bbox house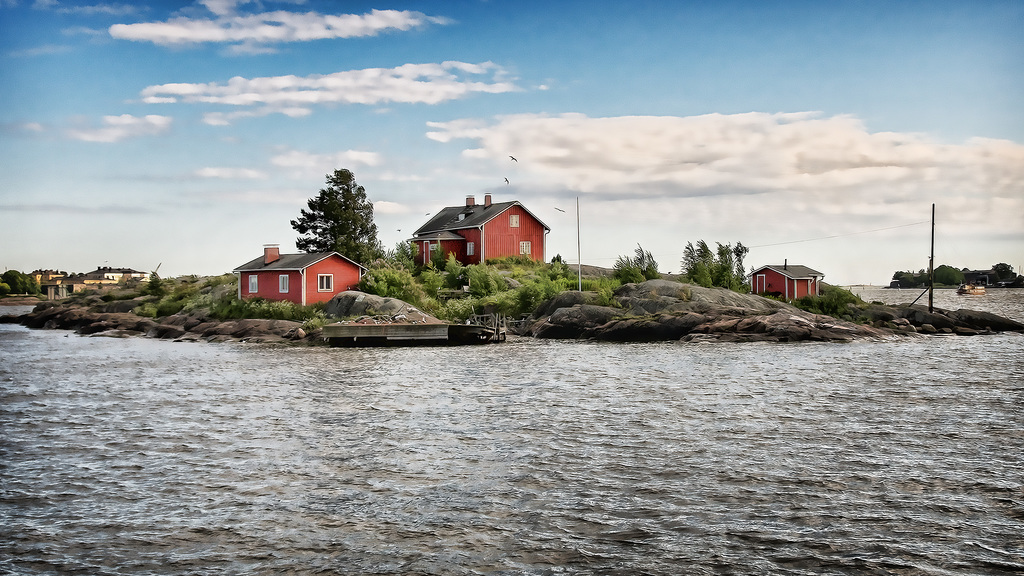
bbox=[746, 255, 824, 306]
